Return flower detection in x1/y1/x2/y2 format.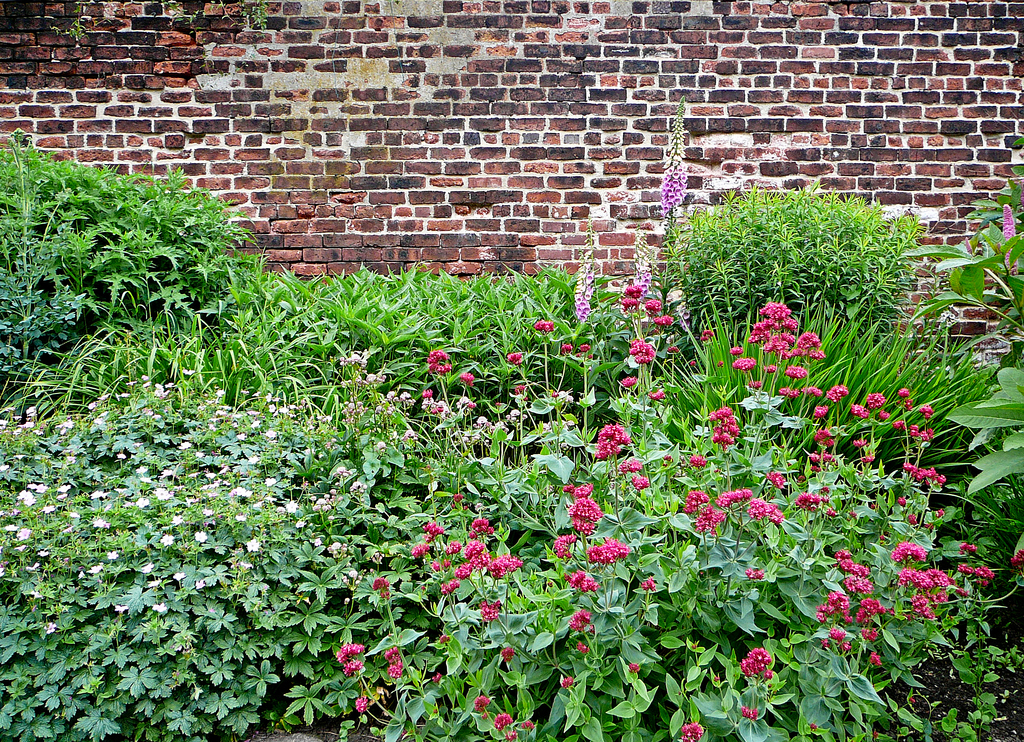
646/295/659/312.
